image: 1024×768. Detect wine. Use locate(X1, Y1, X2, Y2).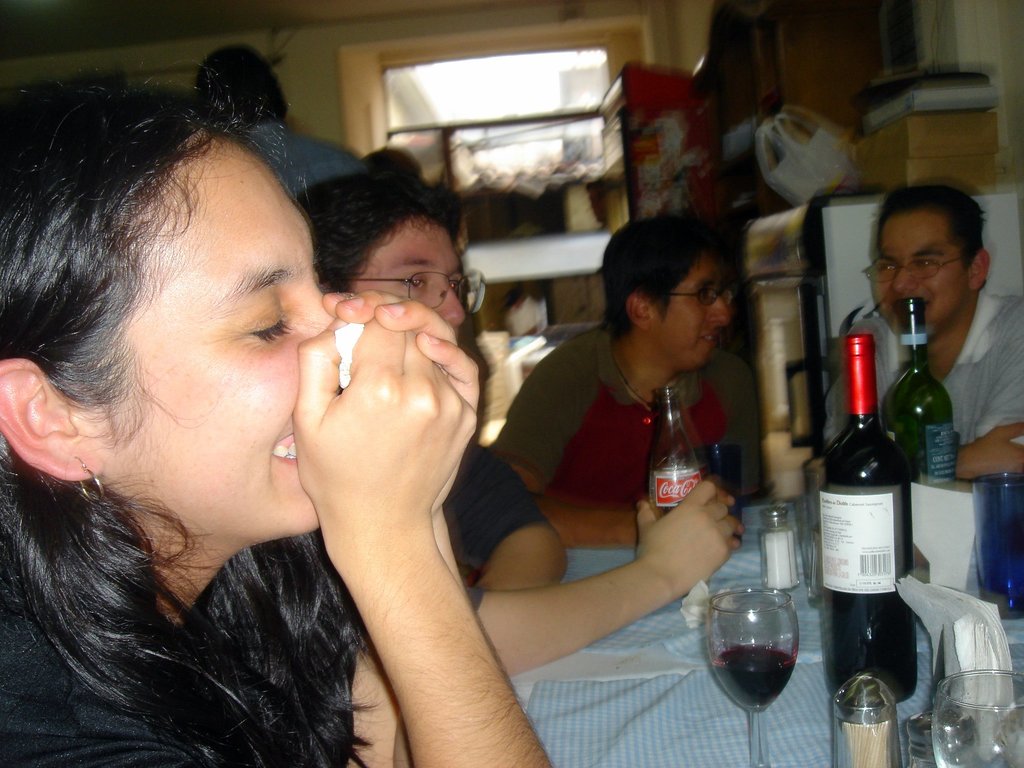
locate(710, 644, 798, 710).
